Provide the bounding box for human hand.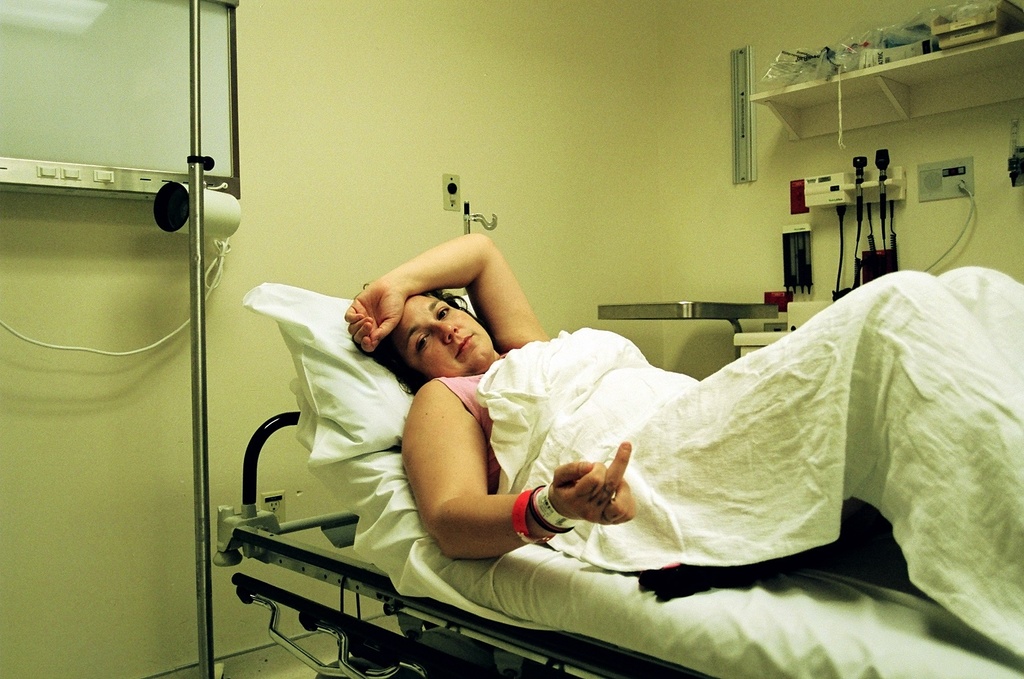
(555,465,645,536).
